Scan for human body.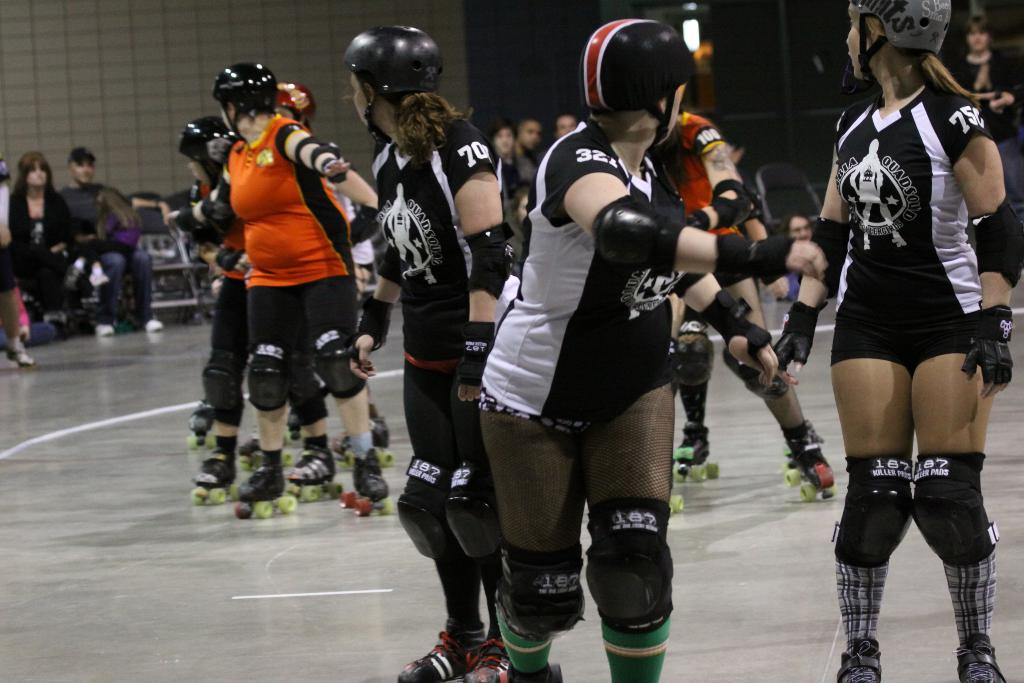
Scan result: bbox=(12, 186, 84, 309).
